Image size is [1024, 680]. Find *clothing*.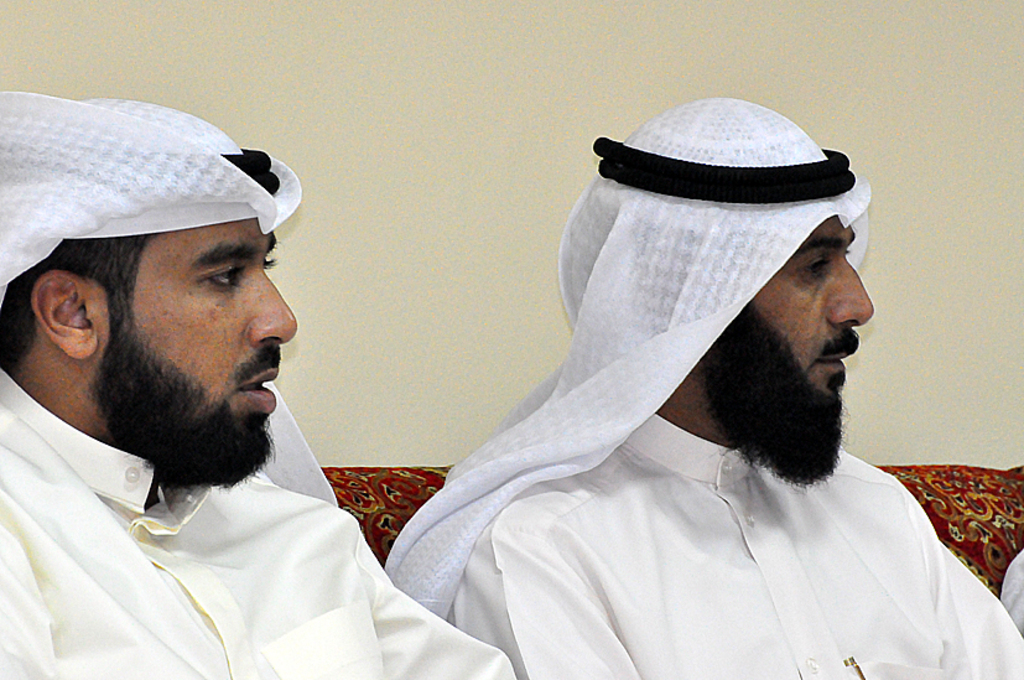
[0,375,436,675].
